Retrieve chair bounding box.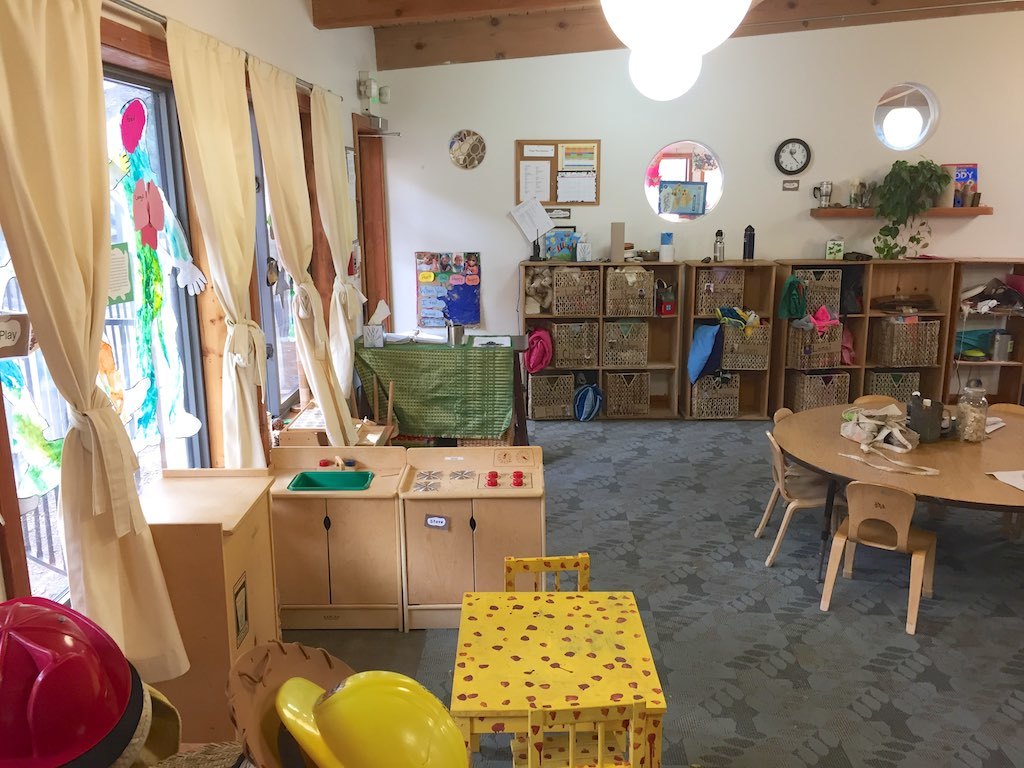
Bounding box: bbox=(509, 697, 642, 767).
